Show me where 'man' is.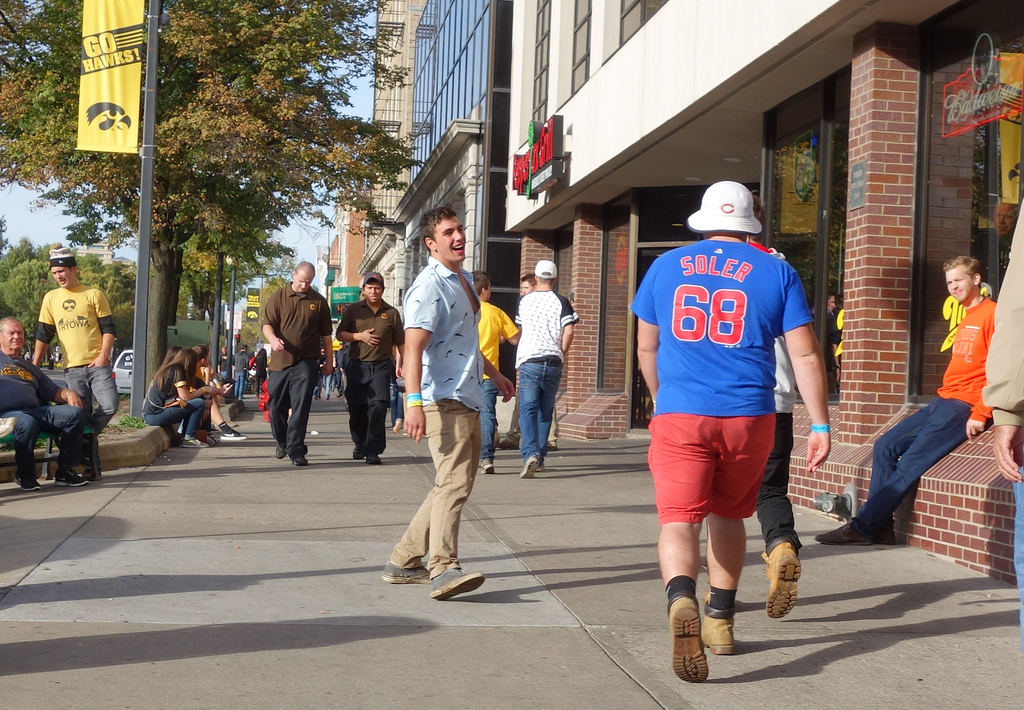
'man' is at rect(234, 339, 244, 404).
